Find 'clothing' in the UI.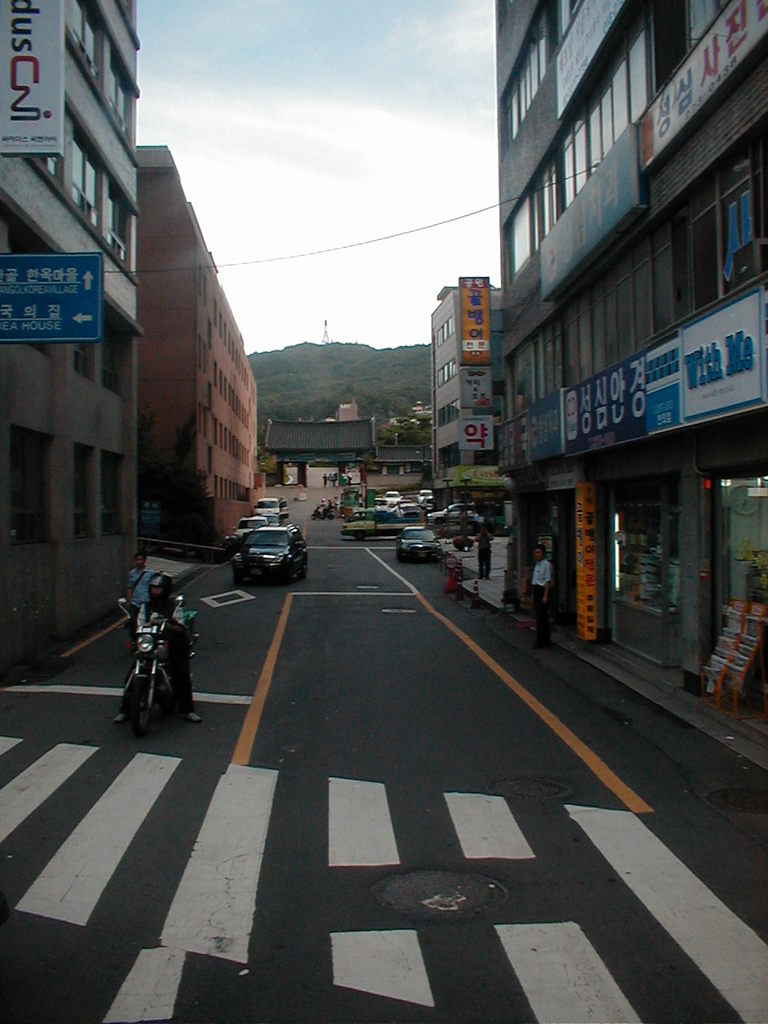
UI element at bbox=[131, 573, 149, 637].
